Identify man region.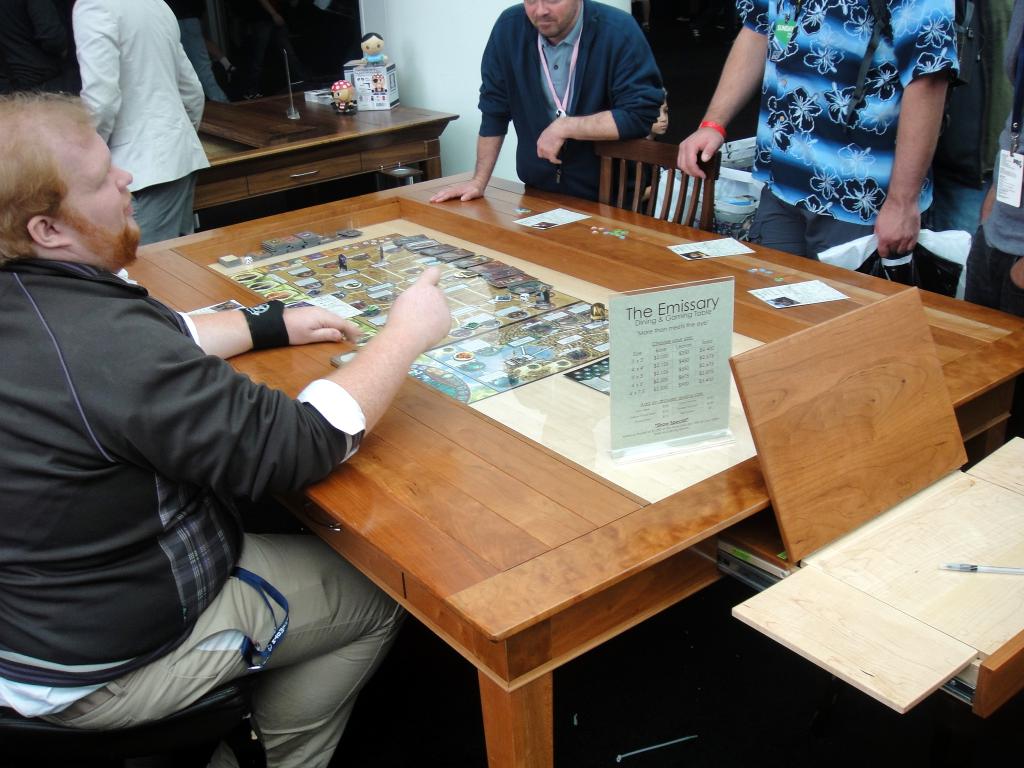
Region: bbox=(429, 0, 669, 199).
